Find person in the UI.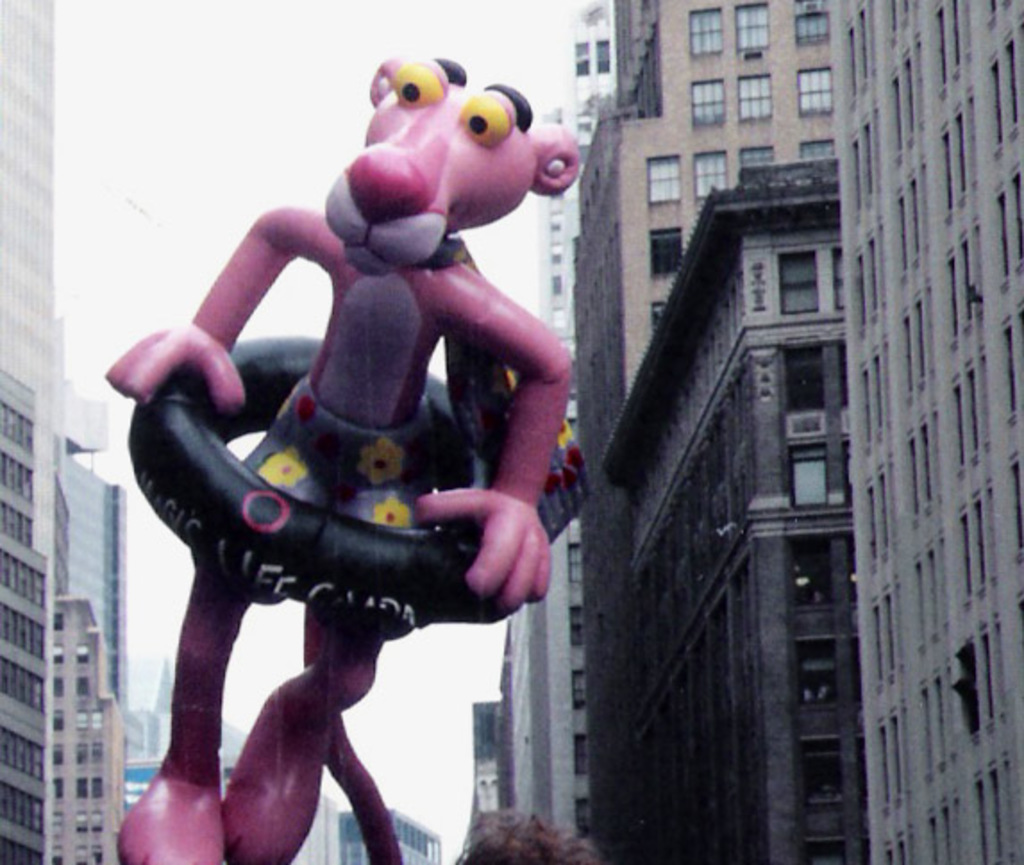
UI element at l=449, t=804, r=592, b=863.
